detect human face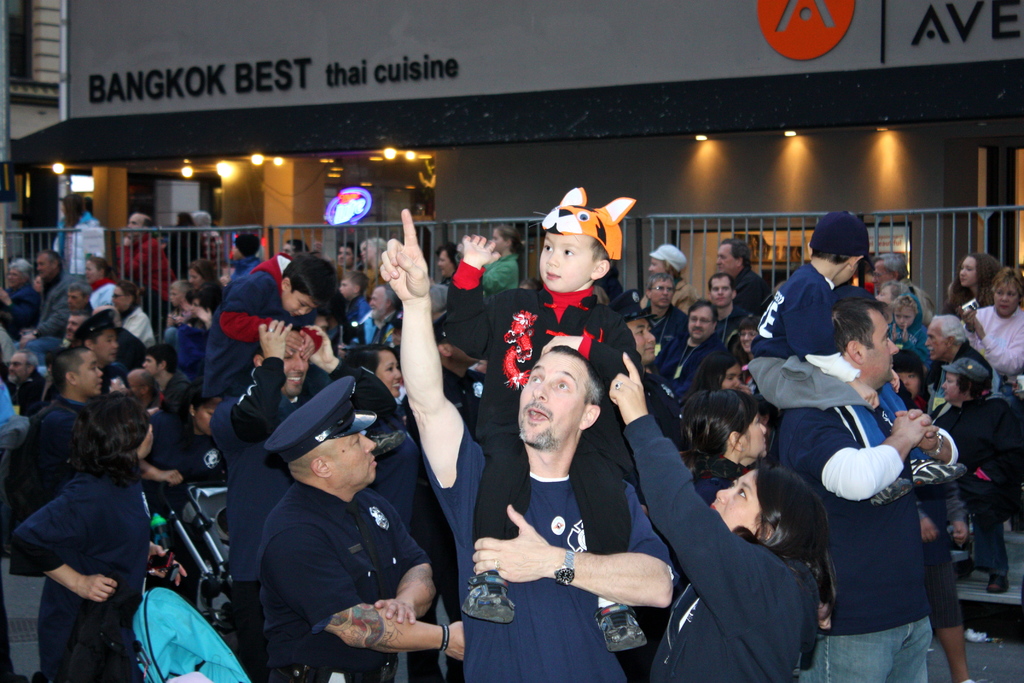
{"left": 93, "top": 327, "right": 118, "bottom": 364}
